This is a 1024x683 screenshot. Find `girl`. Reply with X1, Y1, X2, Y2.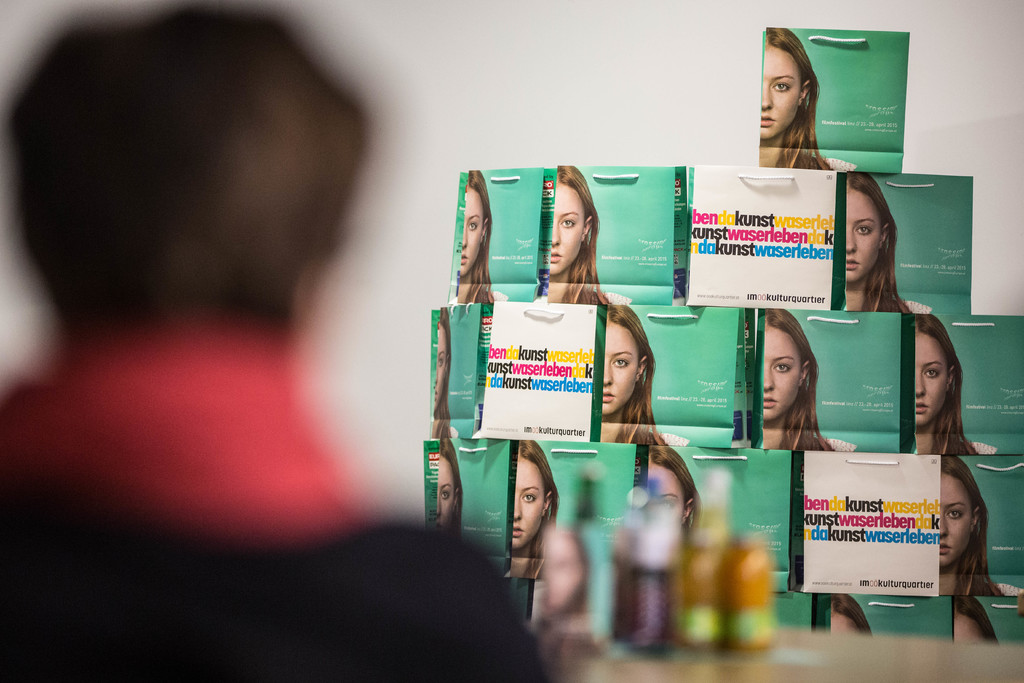
937, 456, 1023, 599.
